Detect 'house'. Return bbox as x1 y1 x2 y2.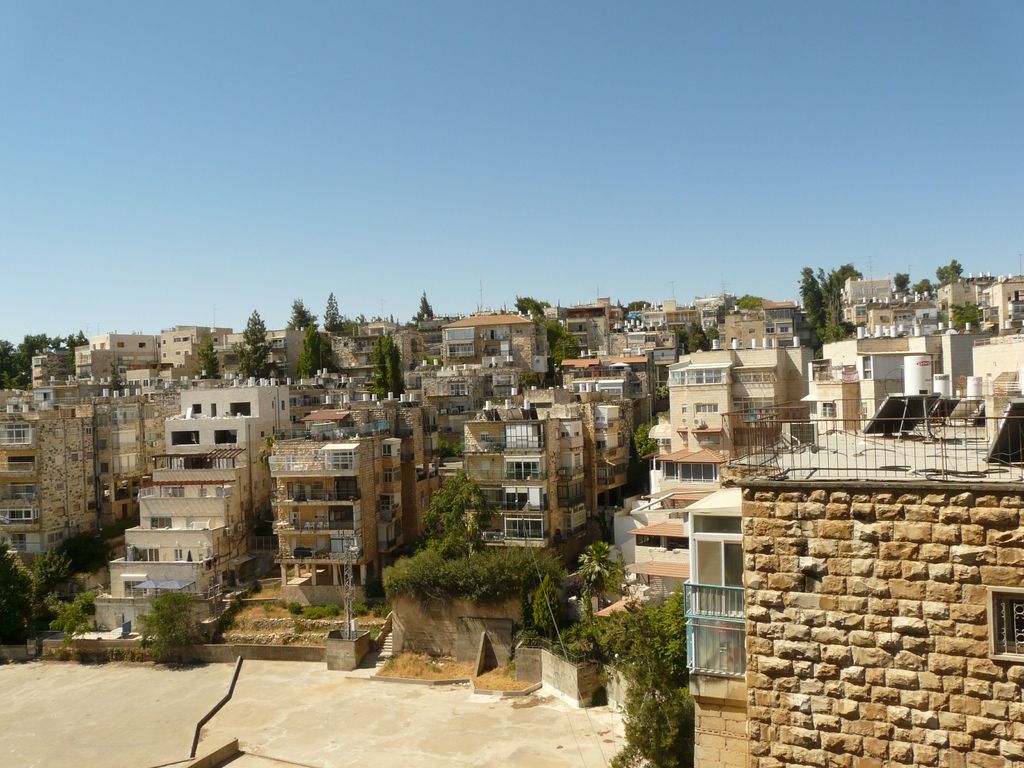
779 295 812 347.
